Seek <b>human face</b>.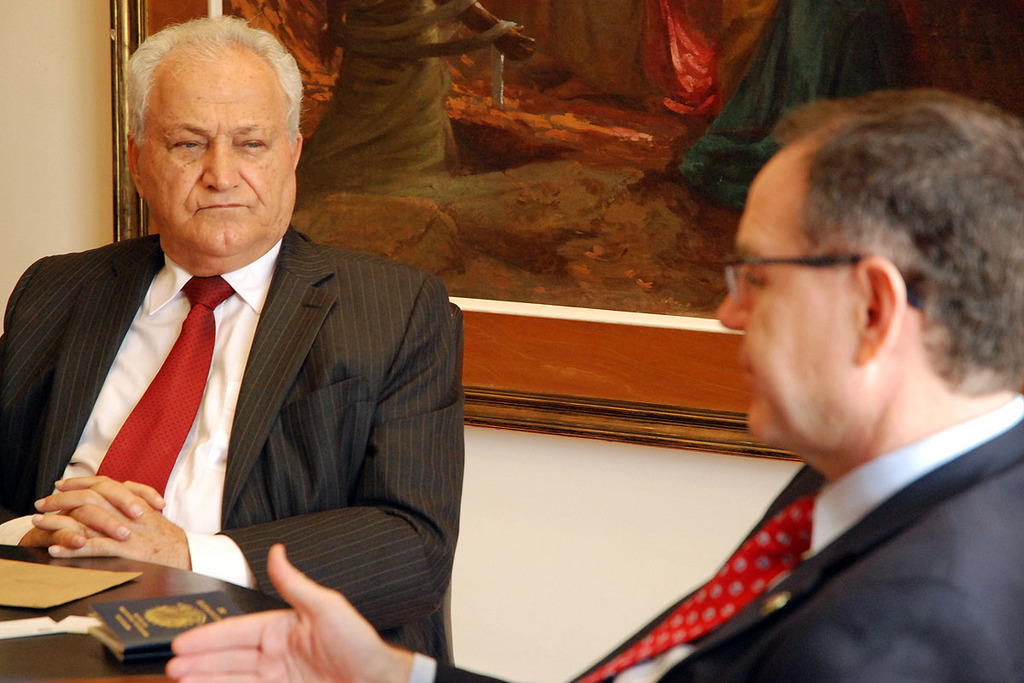
bbox(137, 51, 296, 256).
